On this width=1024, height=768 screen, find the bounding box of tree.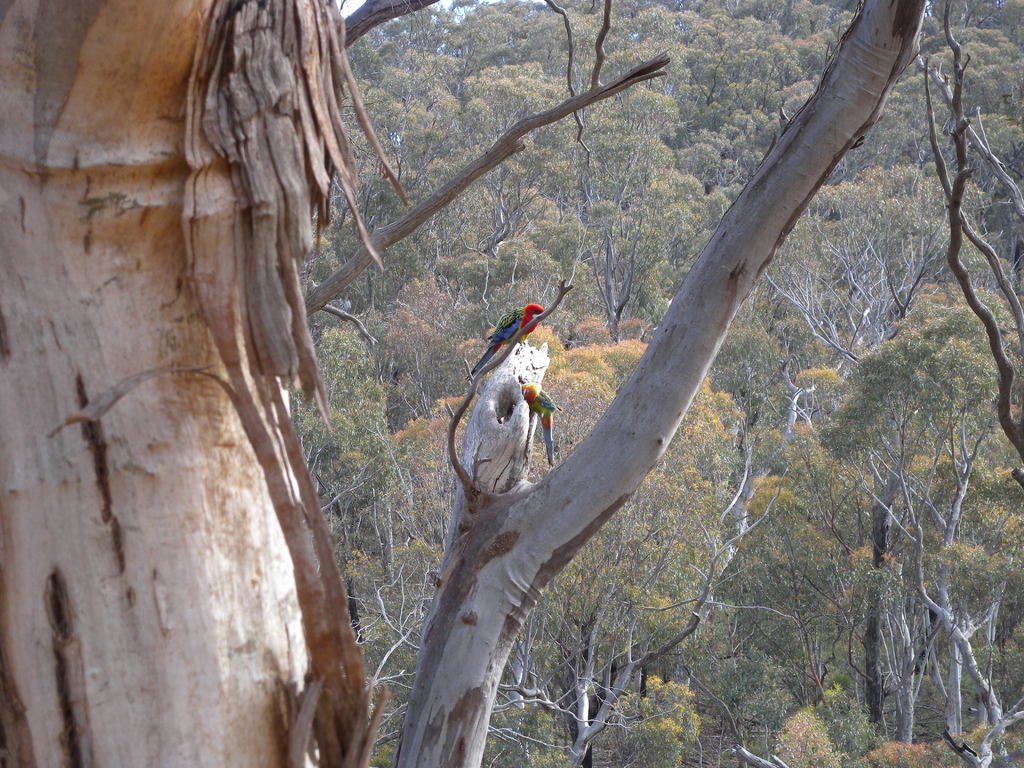
Bounding box: 742,474,860,695.
